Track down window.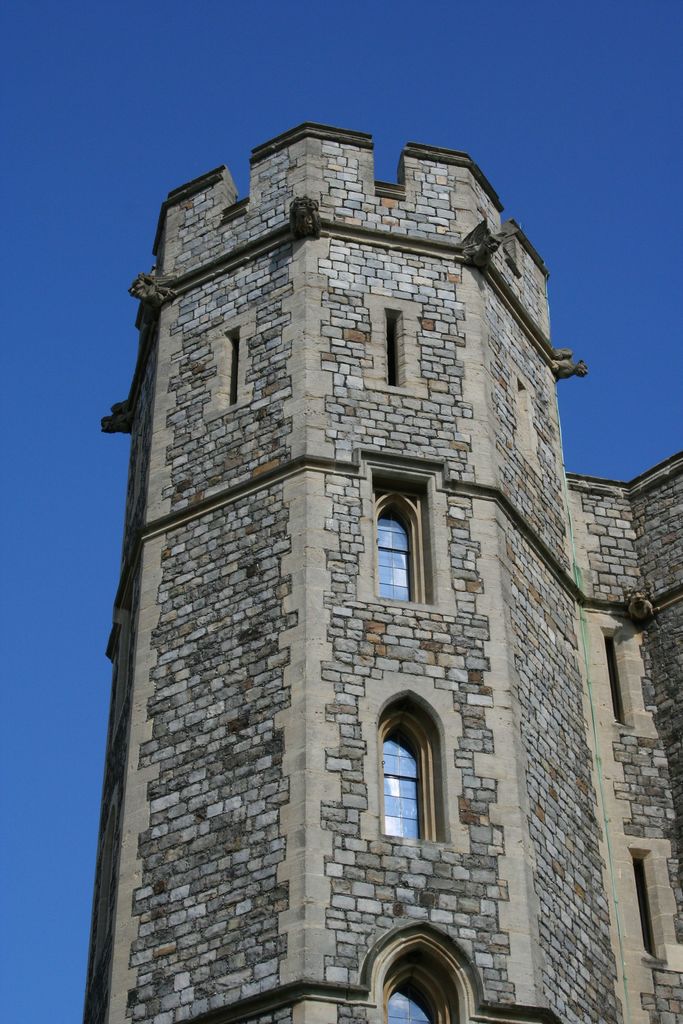
Tracked to x1=379 y1=973 x2=444 y2=1023.
